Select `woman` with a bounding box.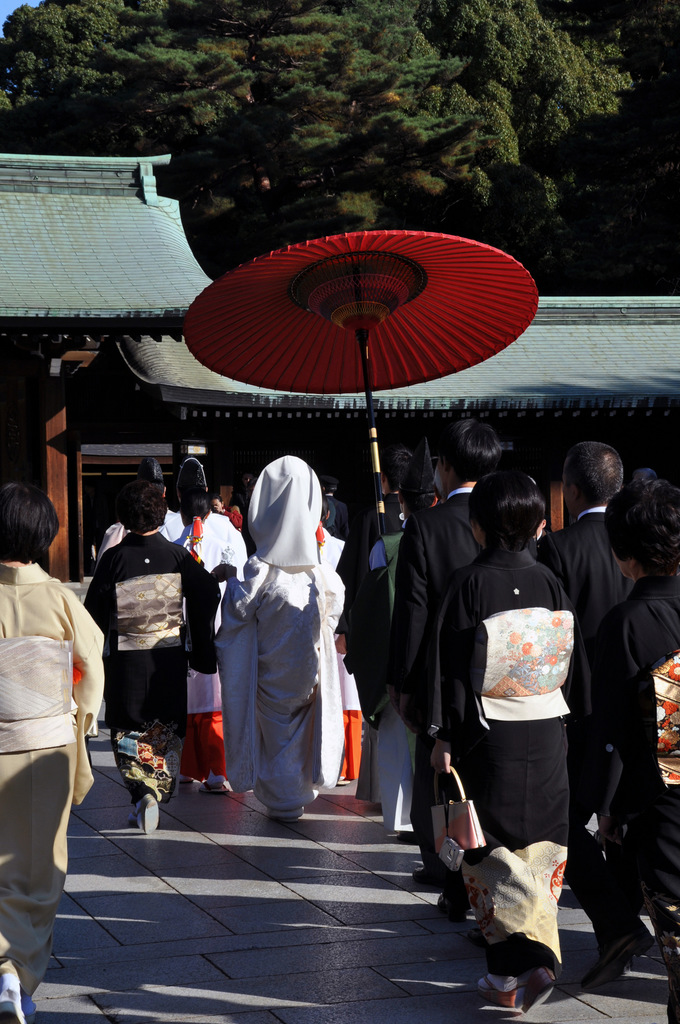
rect(0, 476, 103, 1023).
